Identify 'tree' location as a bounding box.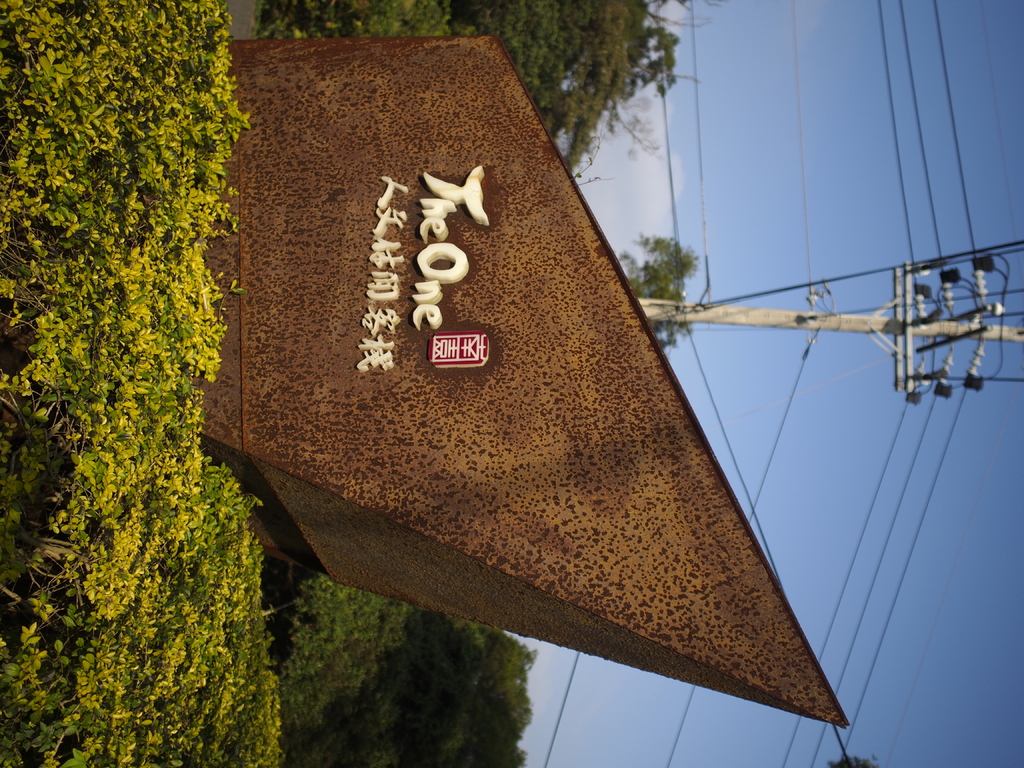
265, 0, 703, 175.
